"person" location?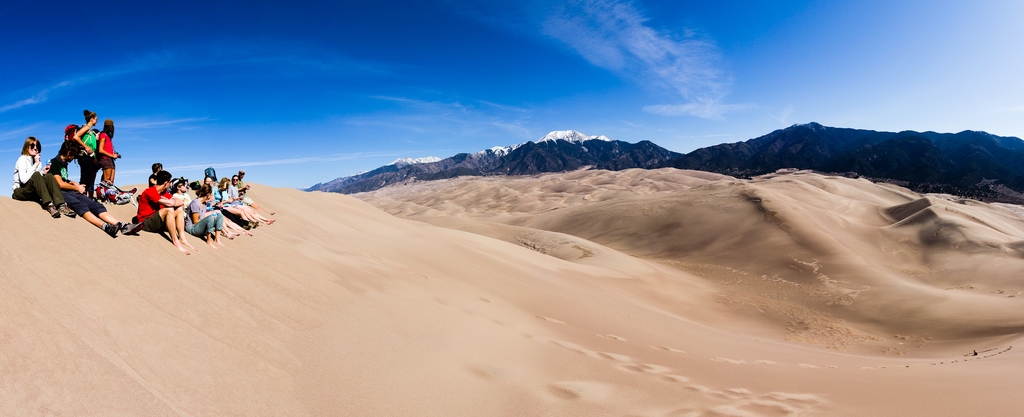
70,110,98,193
